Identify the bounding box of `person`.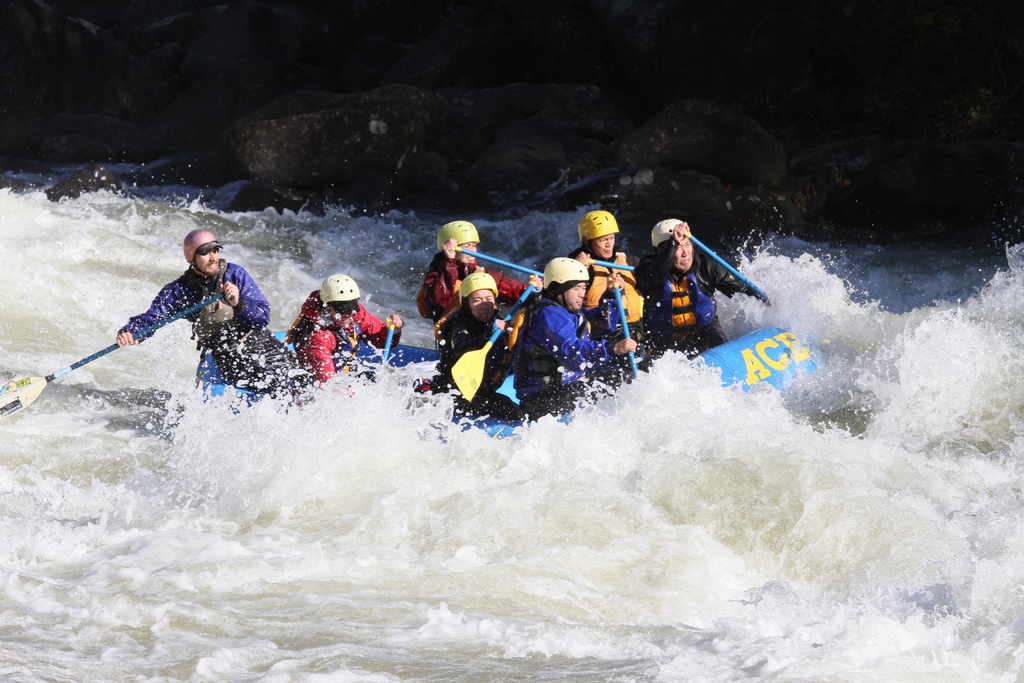
<region>561, 208, 655, 374</region>.
